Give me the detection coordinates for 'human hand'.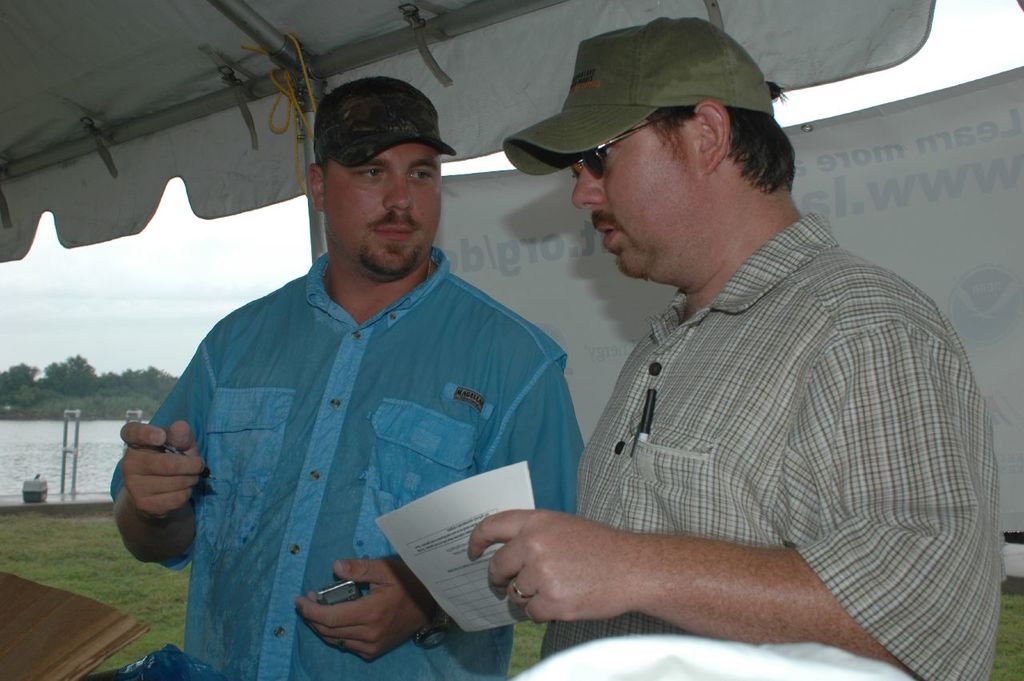
{"x1": 104, "y1": 409, "x2": 210, "y2": 551}.
